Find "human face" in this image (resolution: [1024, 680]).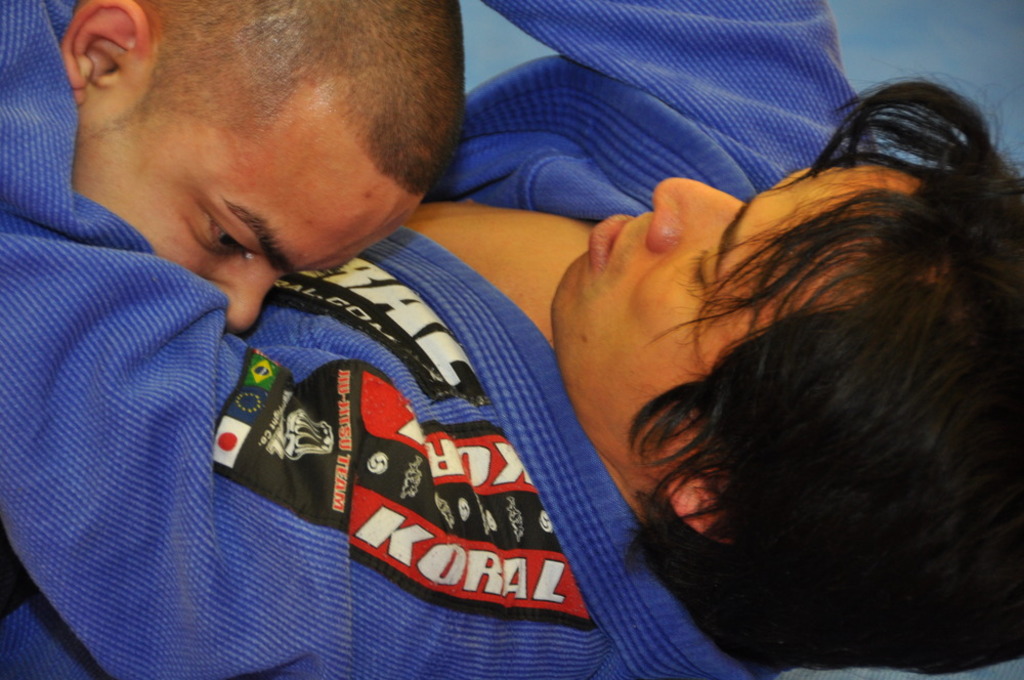
546/158/924/470.
